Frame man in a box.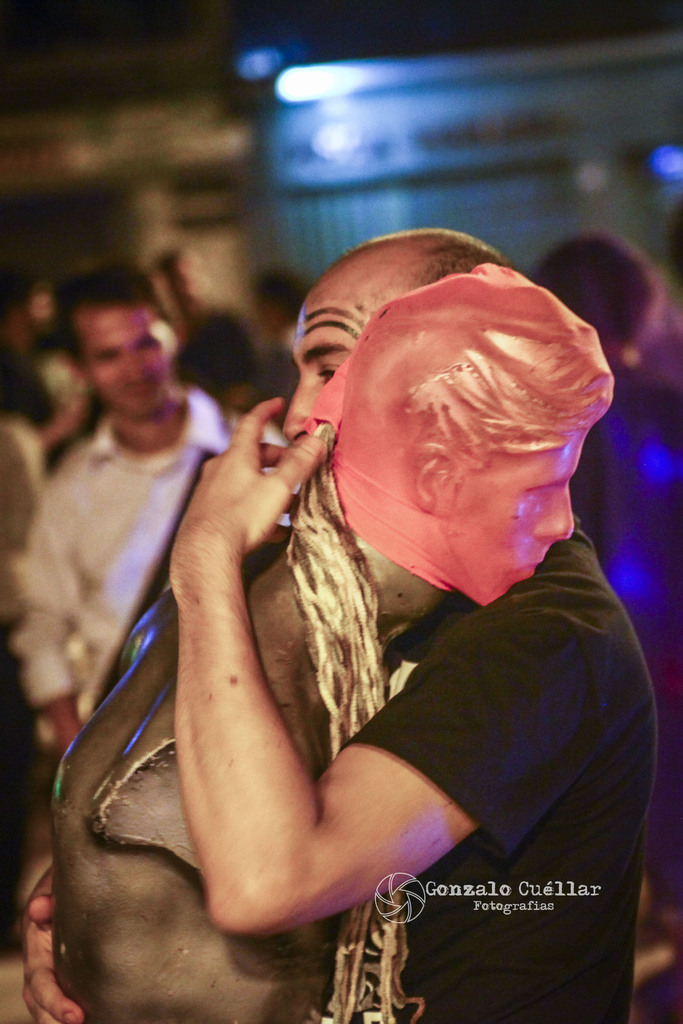
region(51, 260, 618, 1023).
